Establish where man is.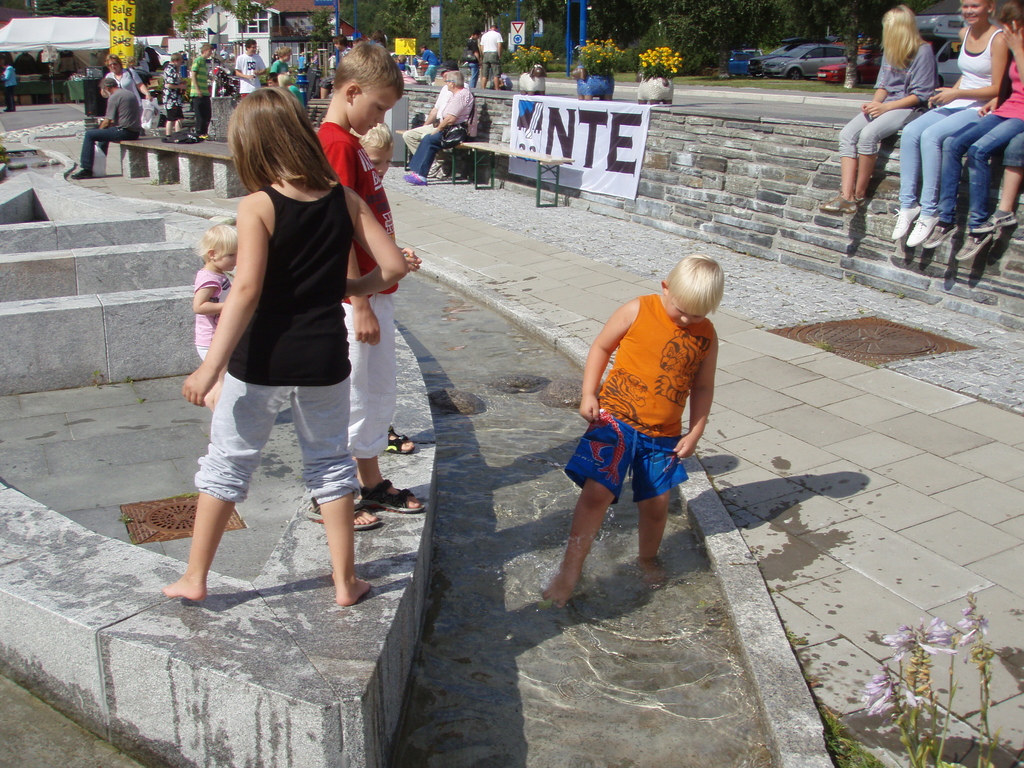
Established at [236, 36, 266, 101].
